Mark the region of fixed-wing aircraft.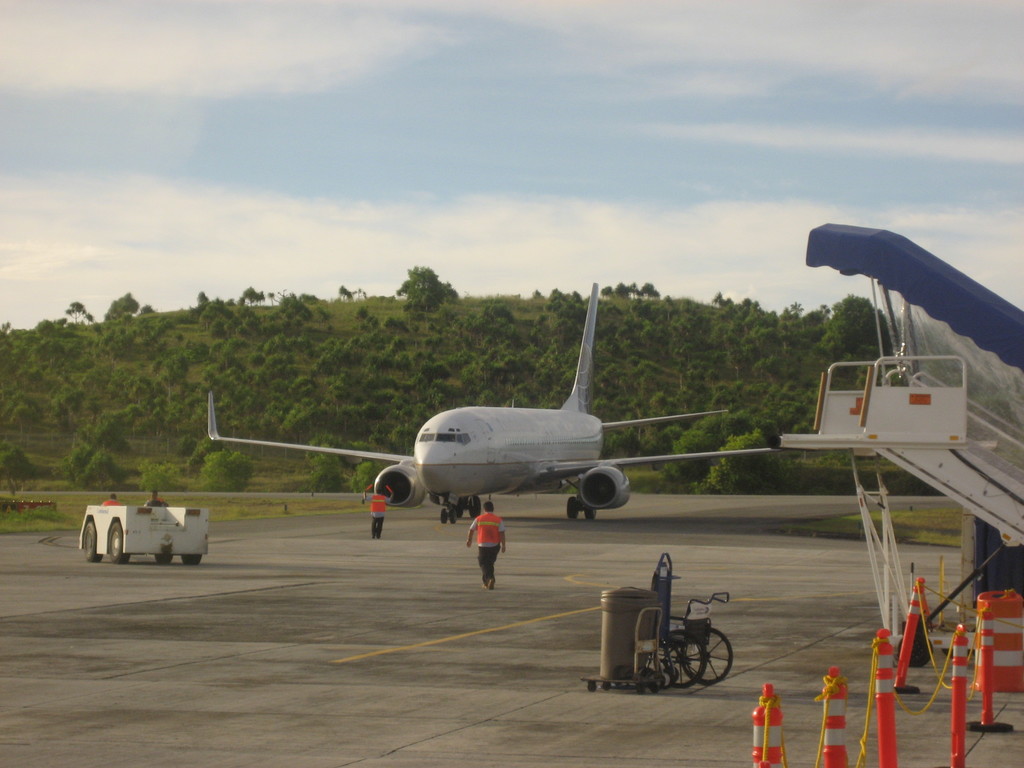
Region: 208:278:801:522.
